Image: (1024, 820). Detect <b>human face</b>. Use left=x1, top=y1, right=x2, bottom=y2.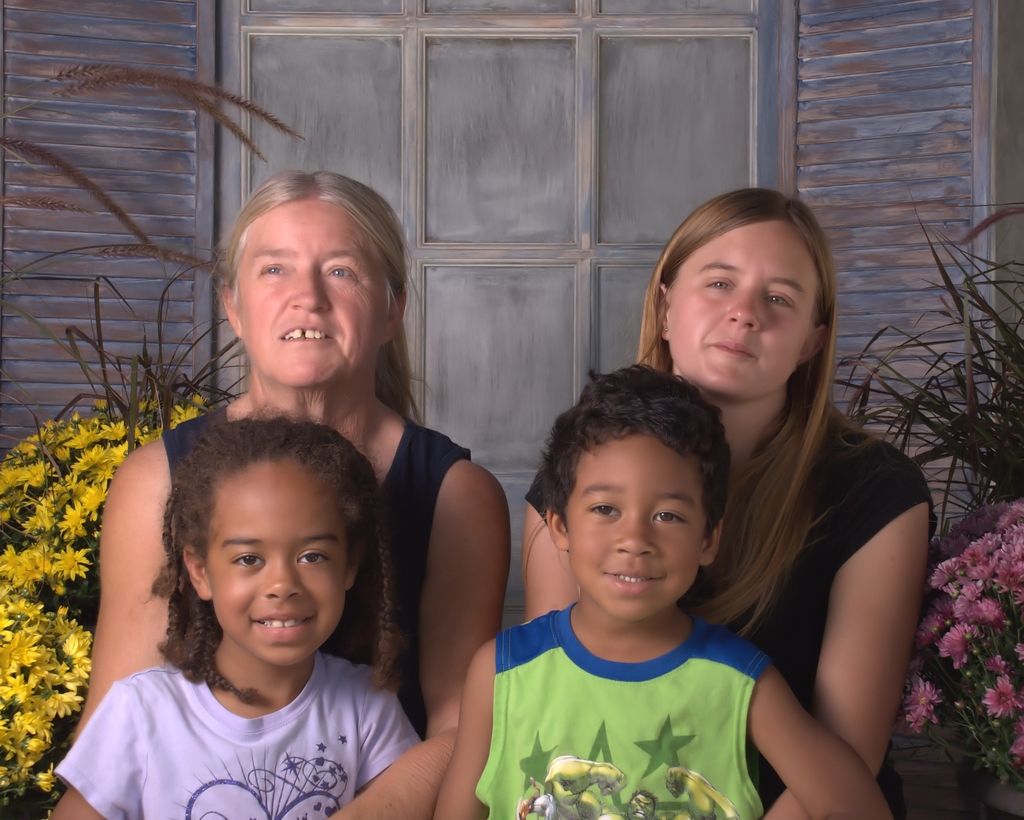
left=207, top=455, right=344, bottom=666.
